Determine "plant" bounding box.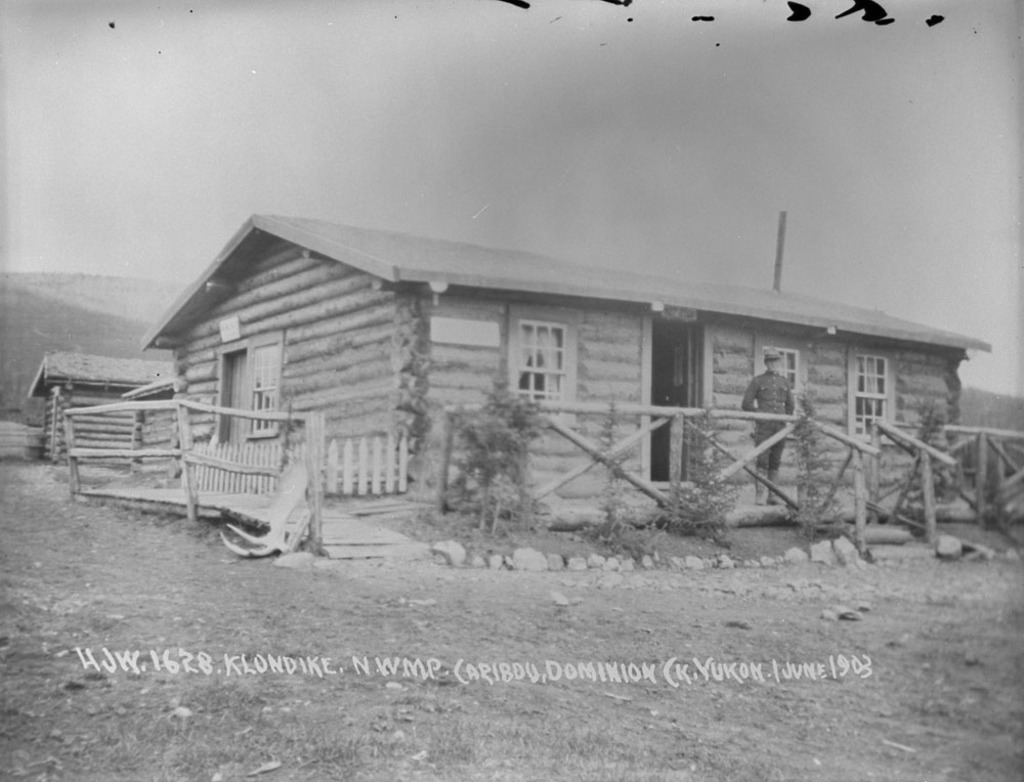
Determined: rect(408, 374, 561, 569).
